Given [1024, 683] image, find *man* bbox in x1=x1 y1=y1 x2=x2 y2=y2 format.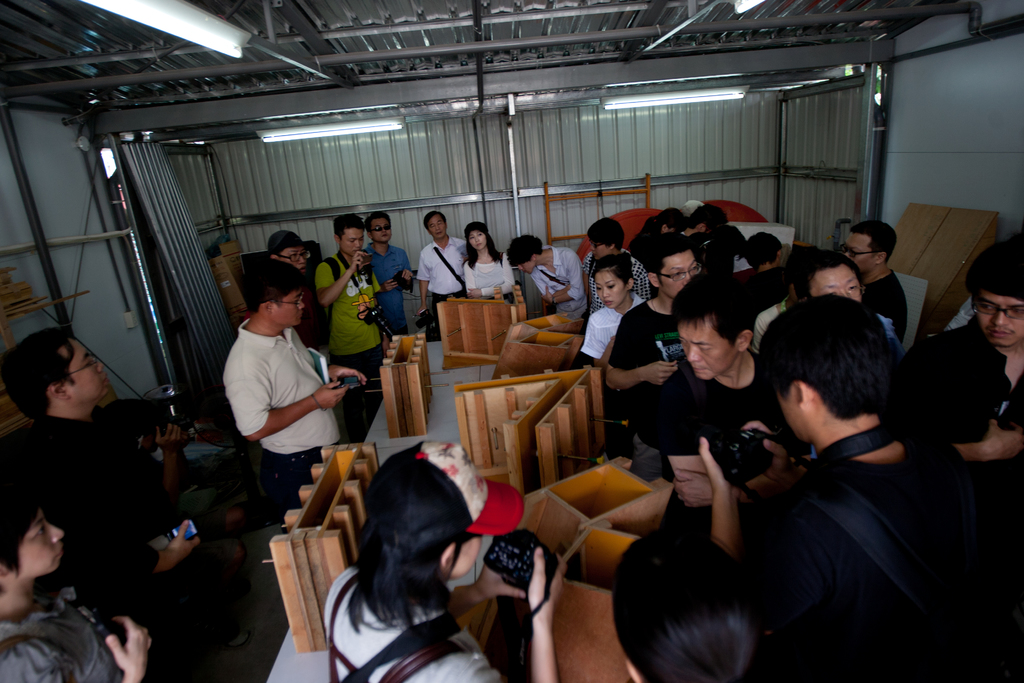
x1=364 y1=215 x2=413 y2=336.
